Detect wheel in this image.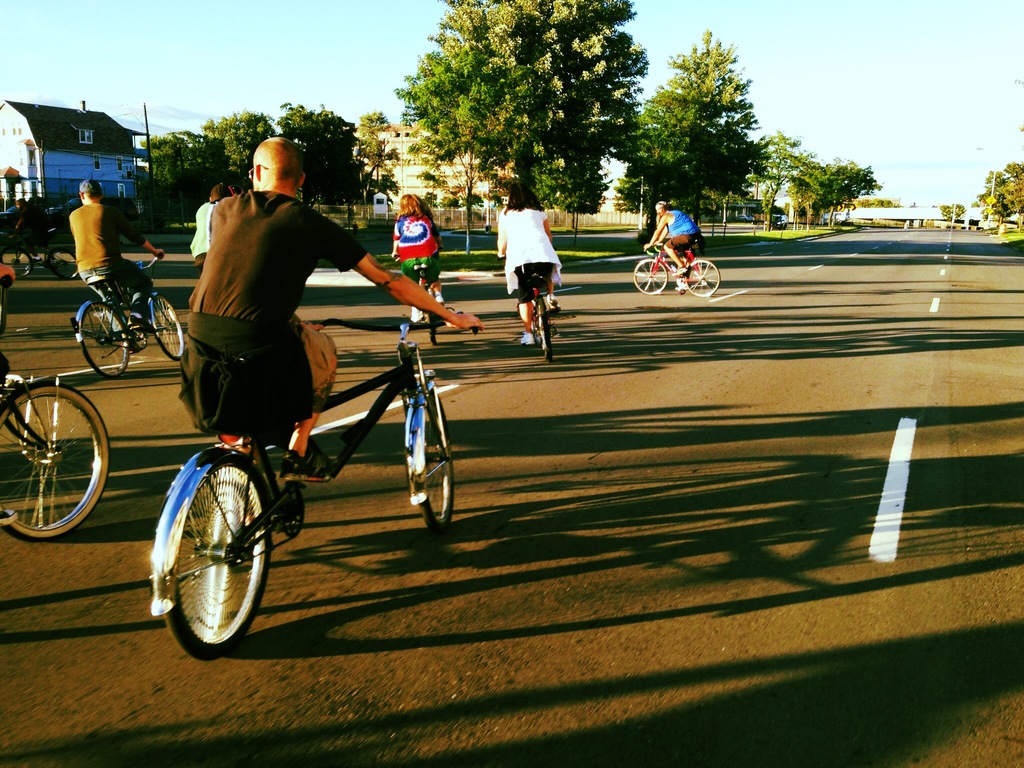
Detection: {"x1": 419, "y1": 389, "x2": 452, "y2": 534}.
